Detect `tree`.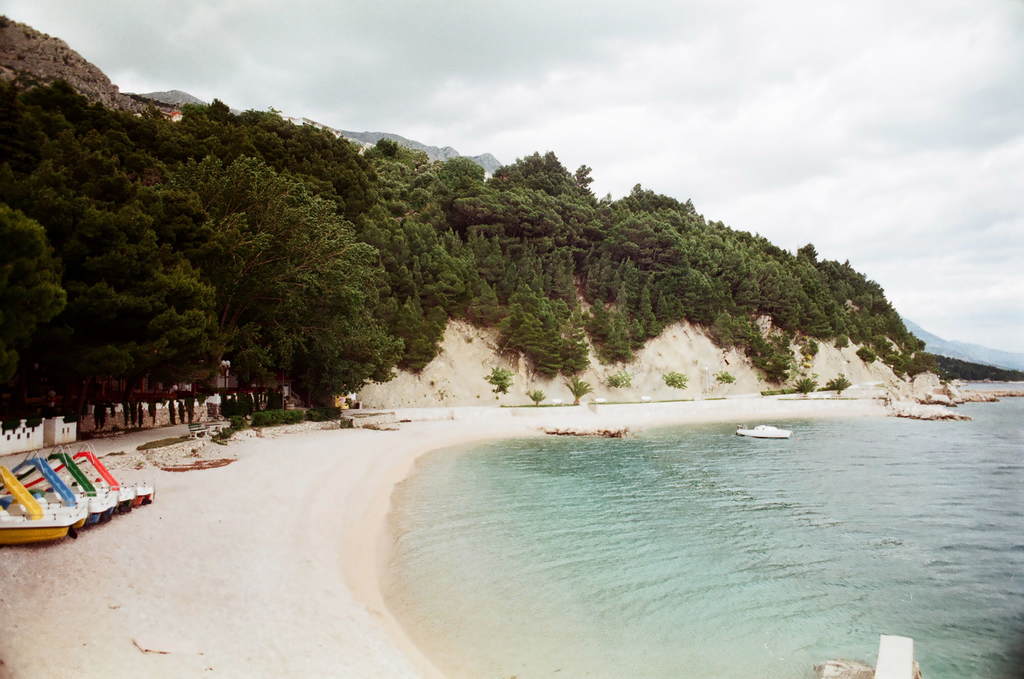
Detected at box=[796, 376, 814, 397].
